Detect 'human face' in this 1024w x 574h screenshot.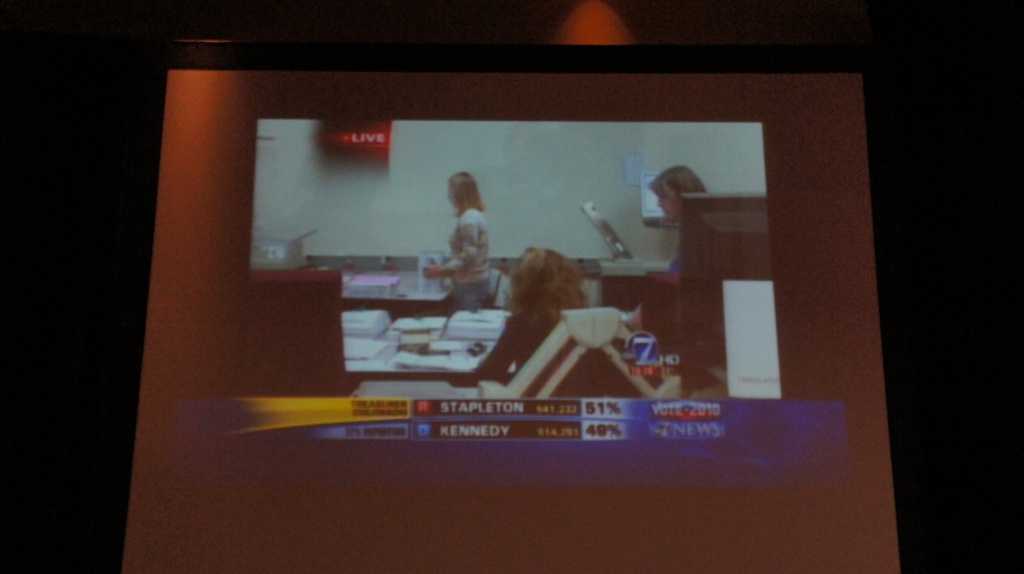
Detection: 657 191 678 220.
